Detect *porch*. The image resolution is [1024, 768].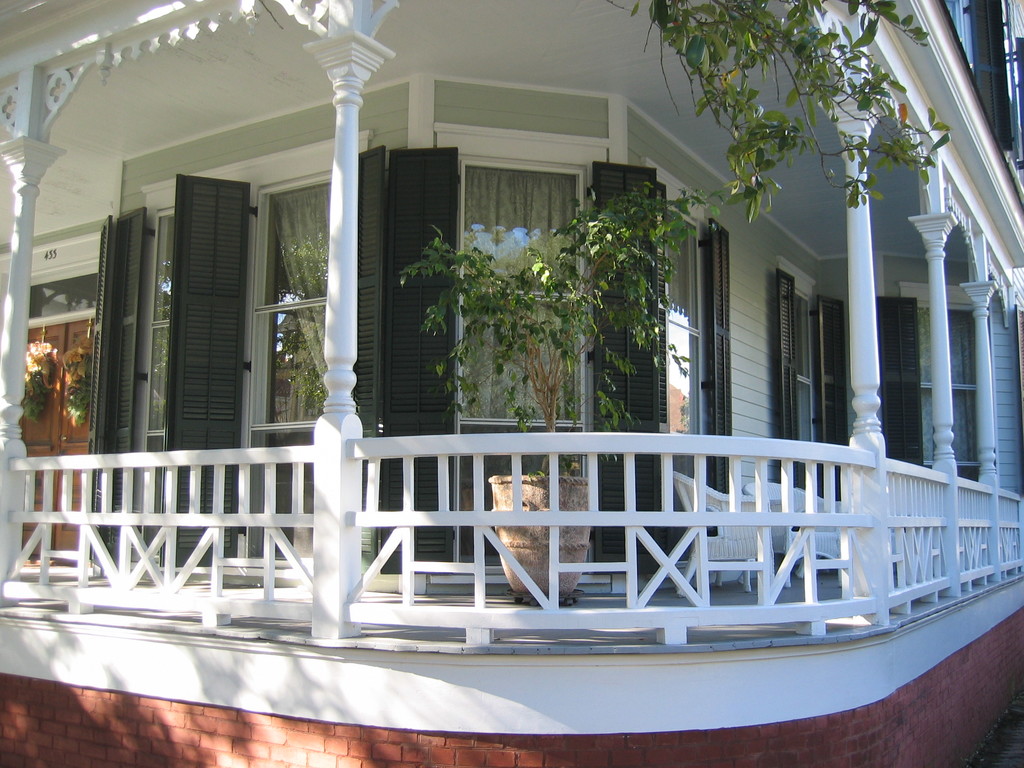
(0,571,1023,735).
